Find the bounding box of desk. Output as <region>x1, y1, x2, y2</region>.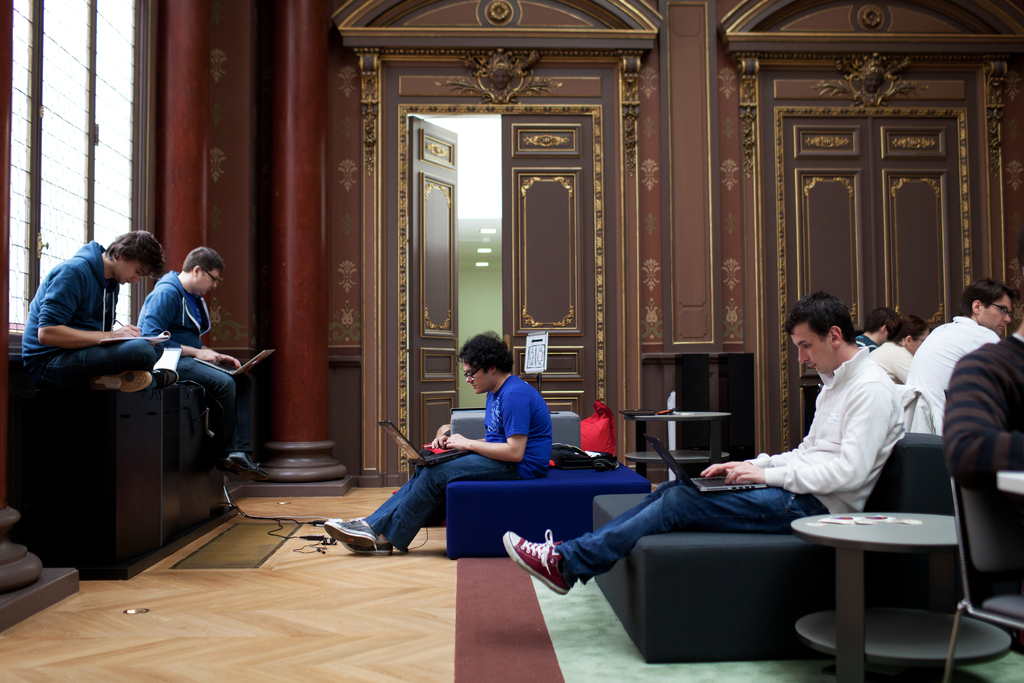
<region>40, 446, 628, 641</region>.
